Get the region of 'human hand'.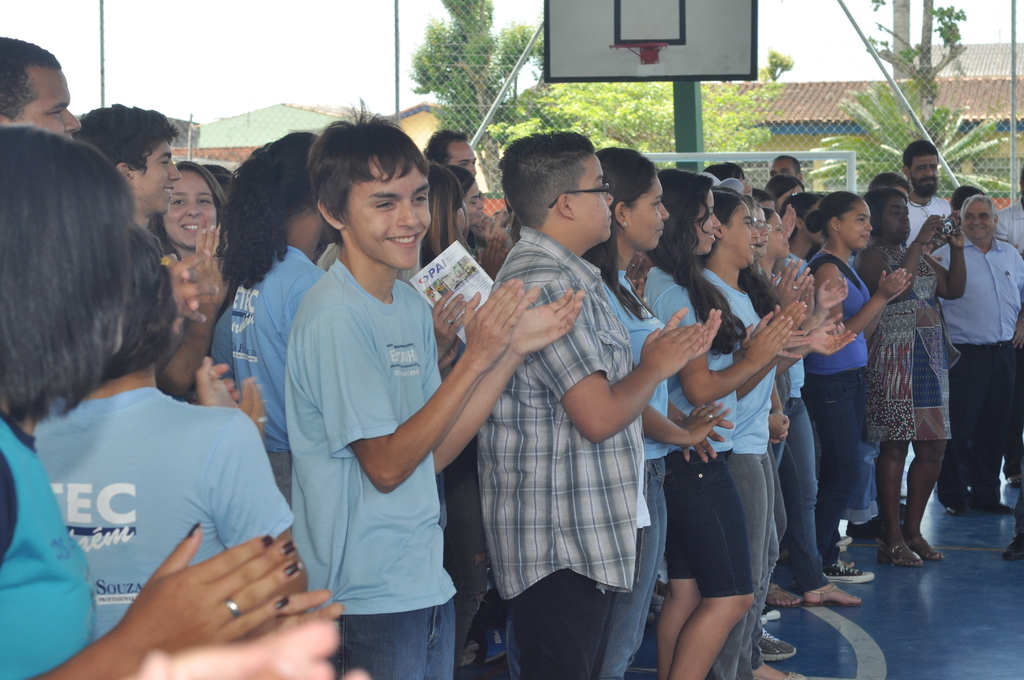
(x1=474, y1=233, x2=504, y2=280).
